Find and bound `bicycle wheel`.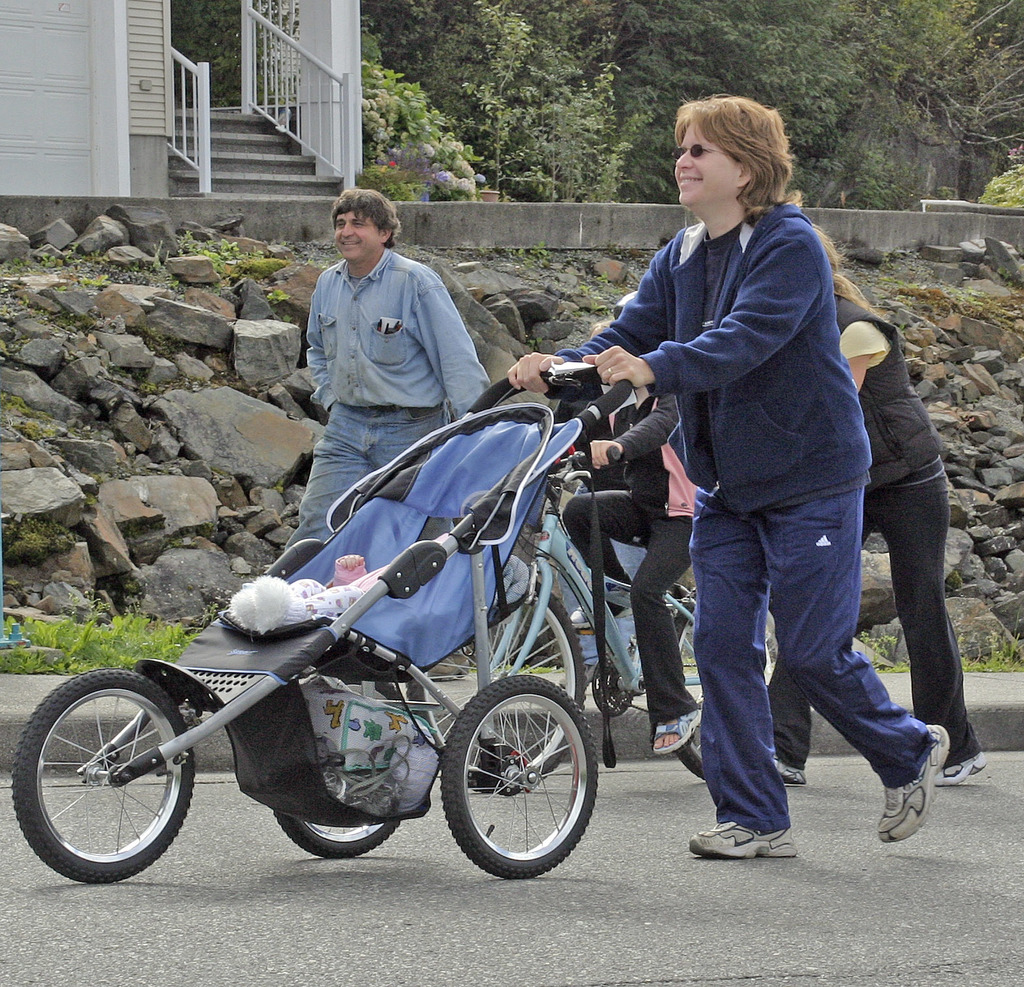
Bound: 403, 581, 586, 796.
